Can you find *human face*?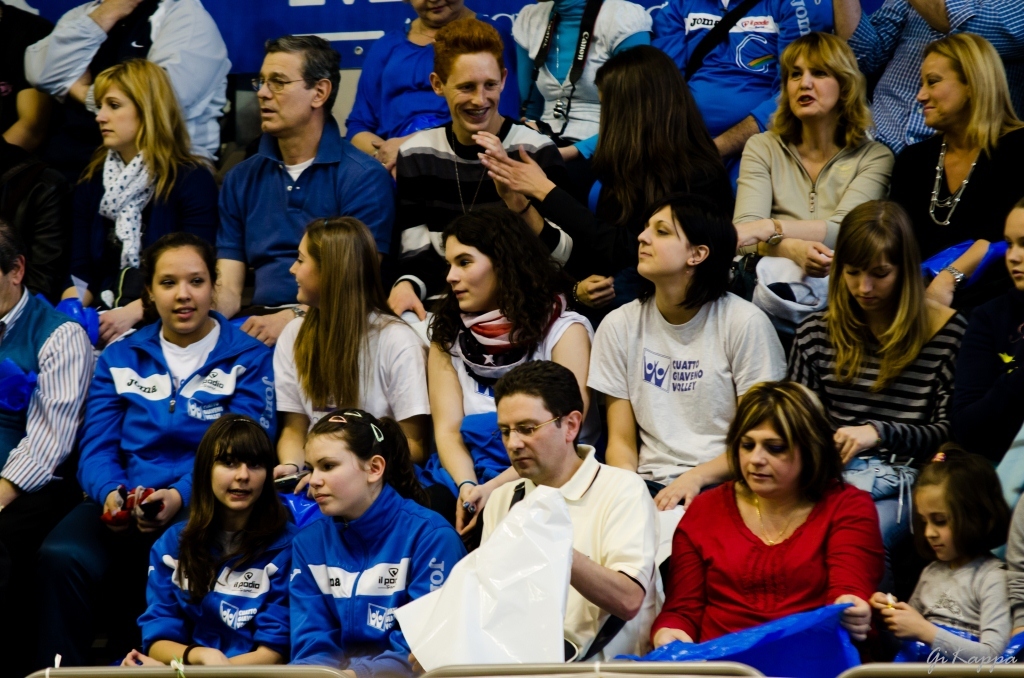
Yes, bounding box: <bbox>844, 257, 898, 307</bbox>.
